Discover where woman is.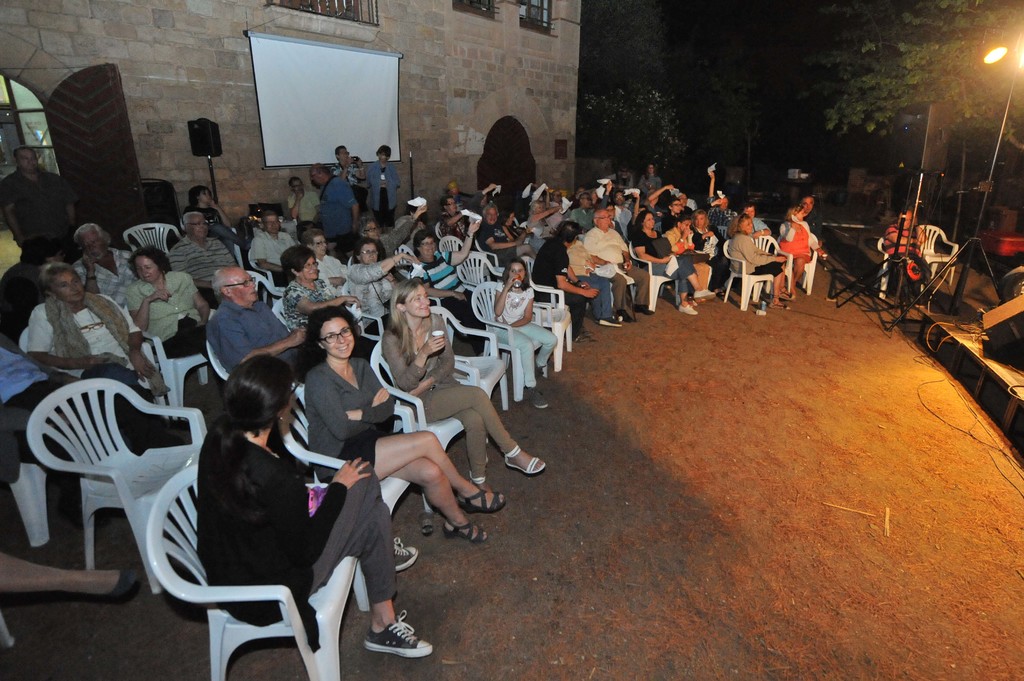
Discovered at [180,185,248,269].
